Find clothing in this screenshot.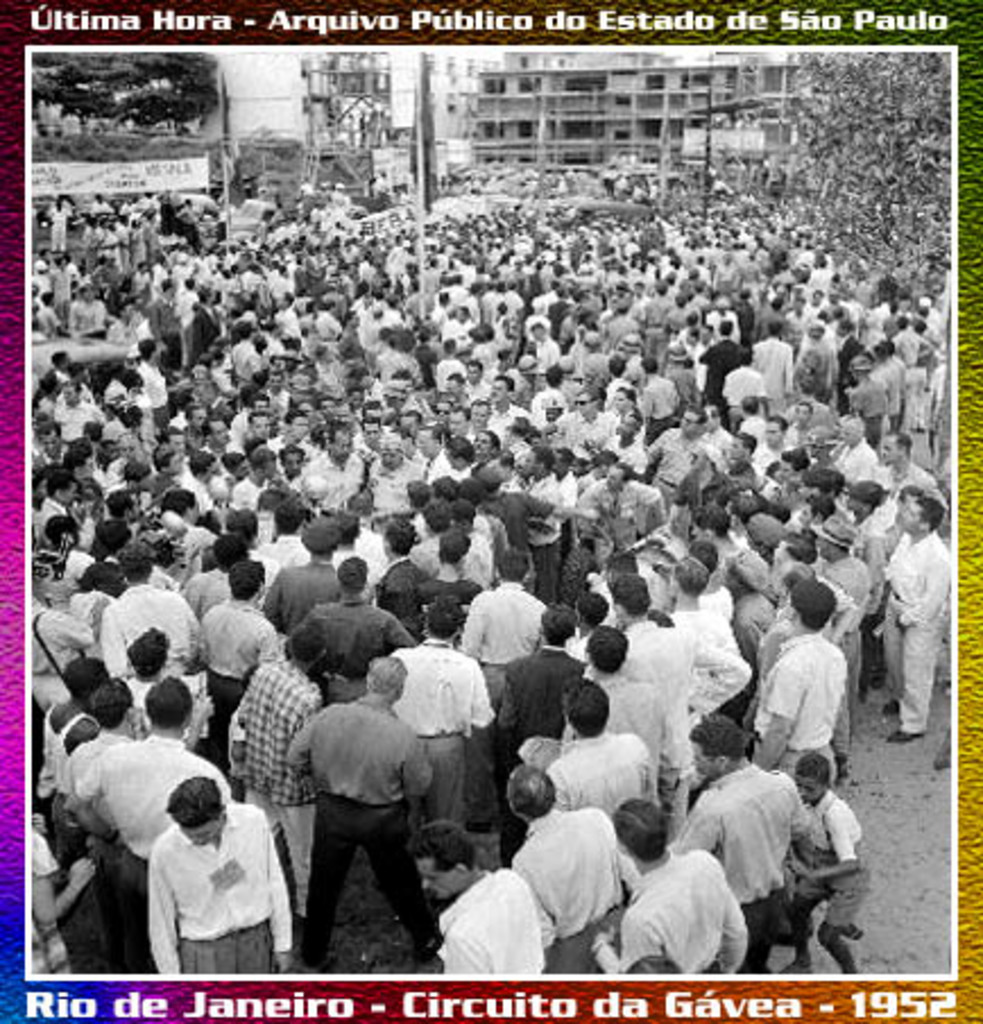
The bounding box for clothing is <bbox>879, 526, 958, 616</bbox>.
